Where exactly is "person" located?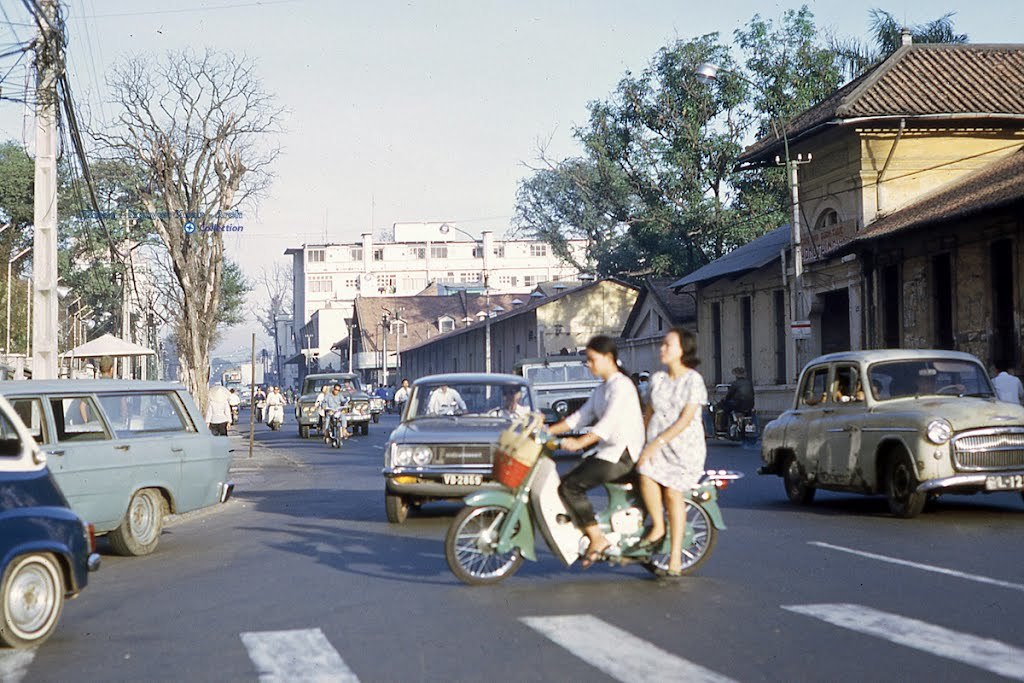
Its bounding box is <box>484,379,527,420</box>.
